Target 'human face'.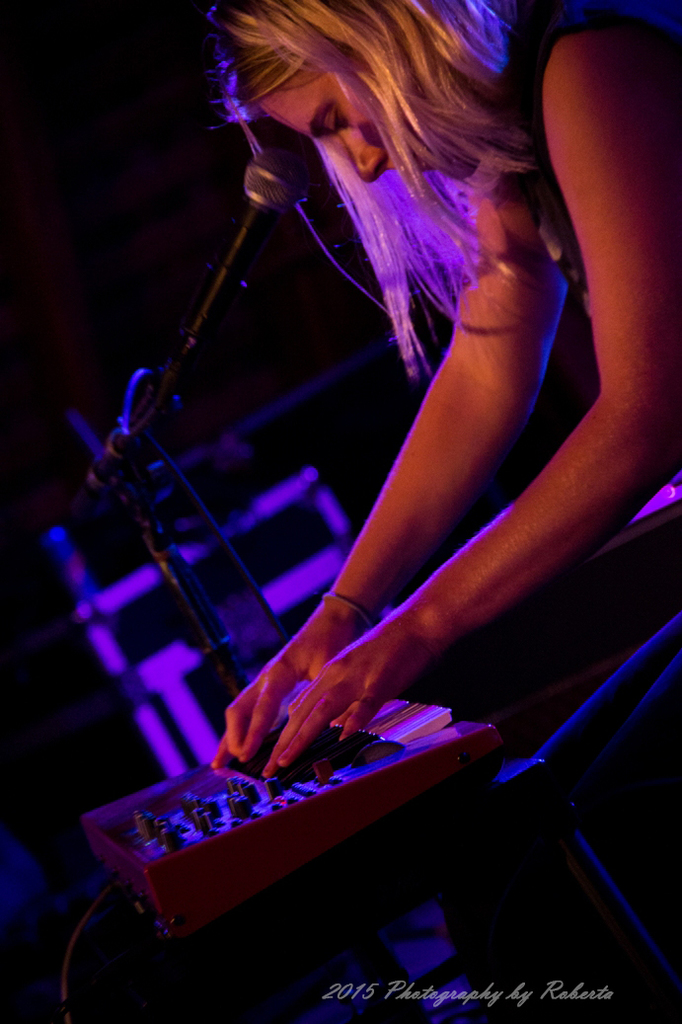
Target region: pyautogui.locateOnScreen(252, 74, 484, 181).
